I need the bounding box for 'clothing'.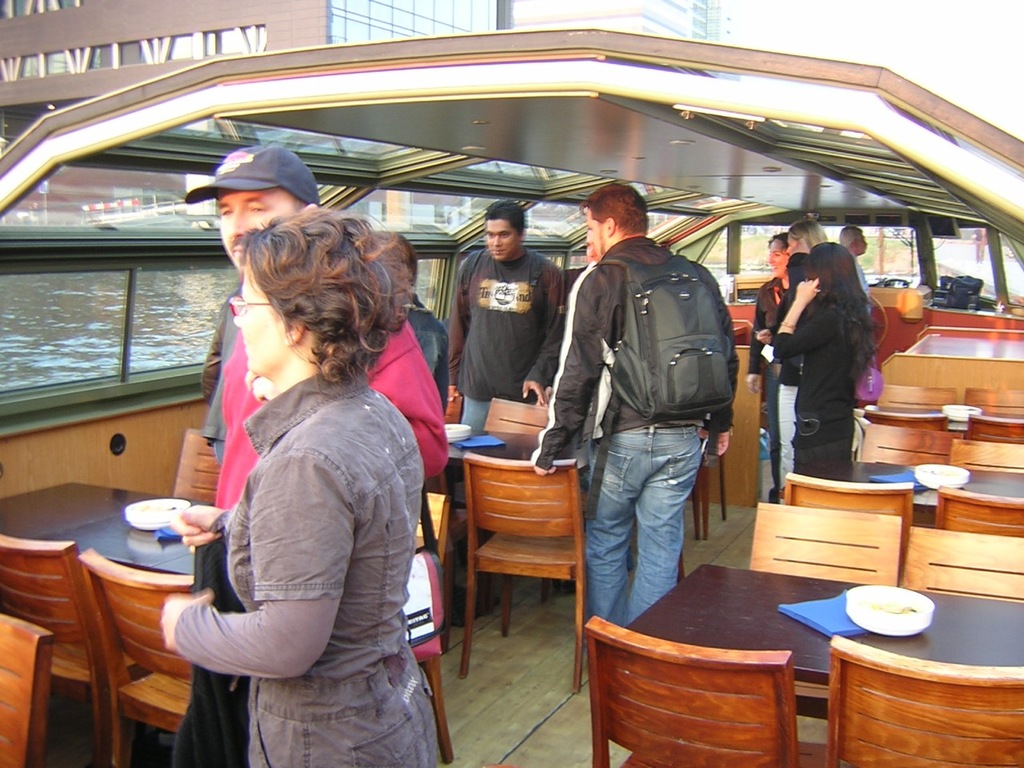
Here it is: left=554, top=154, right=750, bottom=634.
